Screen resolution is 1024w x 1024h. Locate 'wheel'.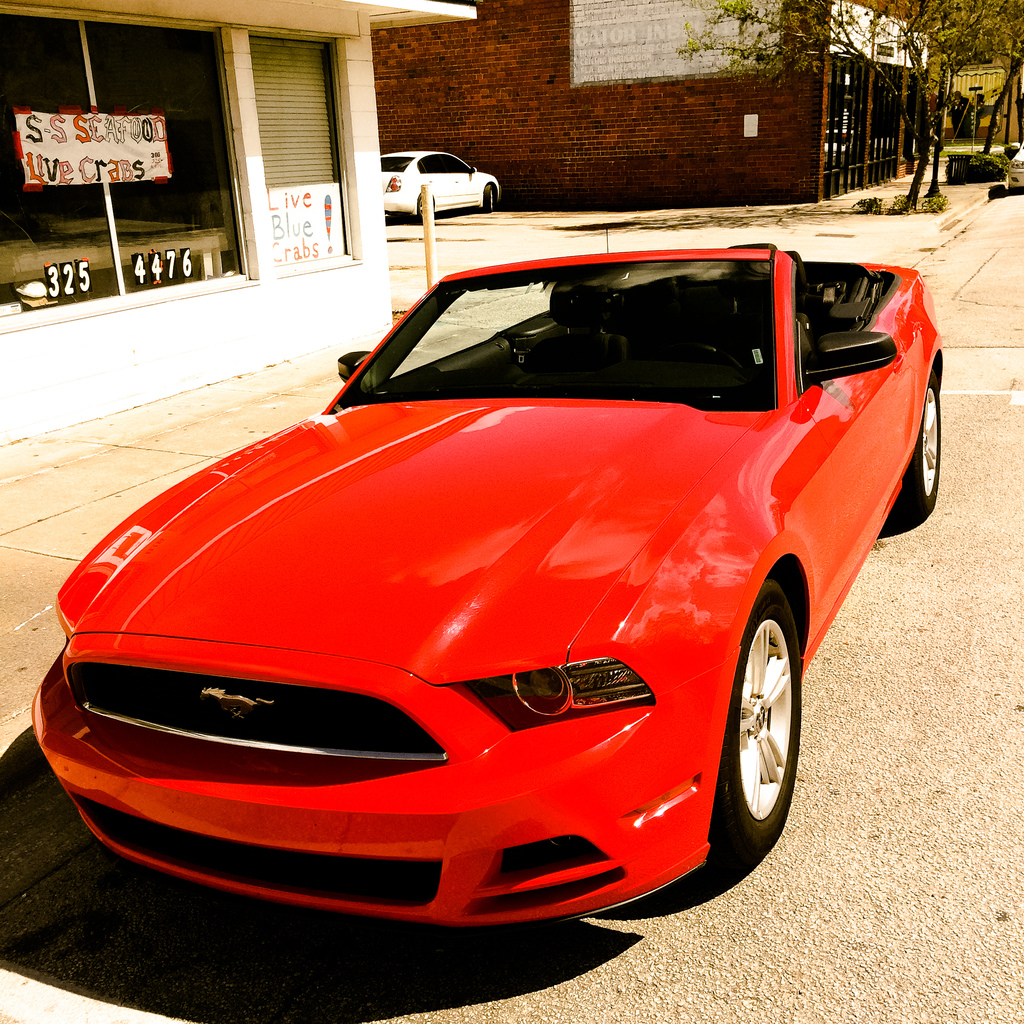
box(671, 340, 750, 375).
